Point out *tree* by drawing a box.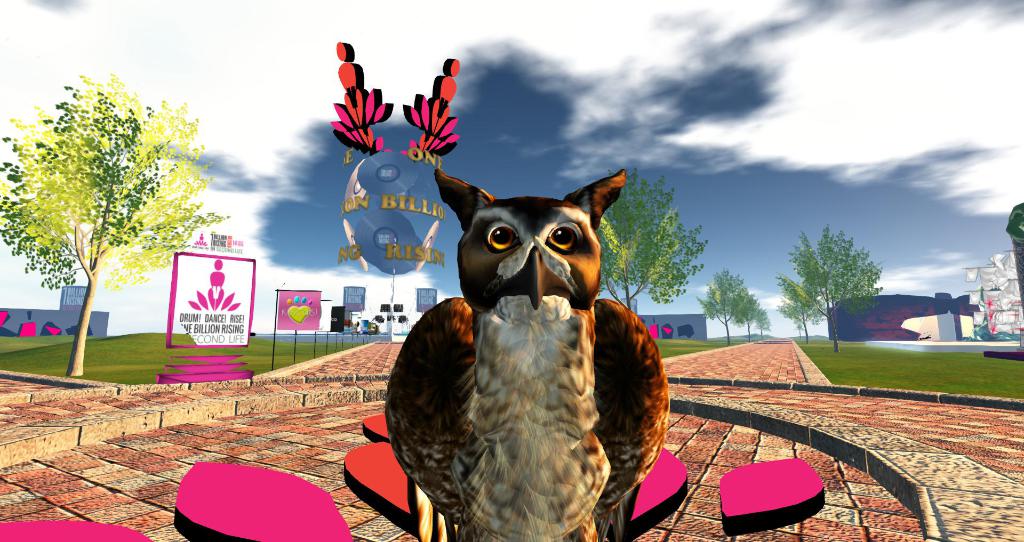
753, 302, 770, 340.
